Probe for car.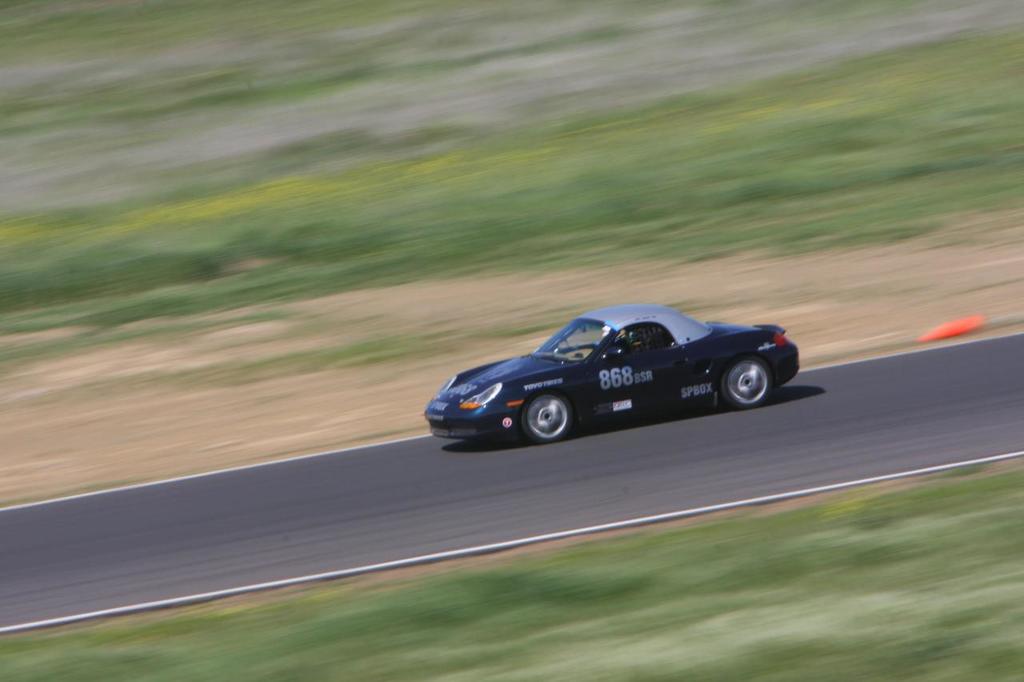
Probe result: 418 308 801 444.
